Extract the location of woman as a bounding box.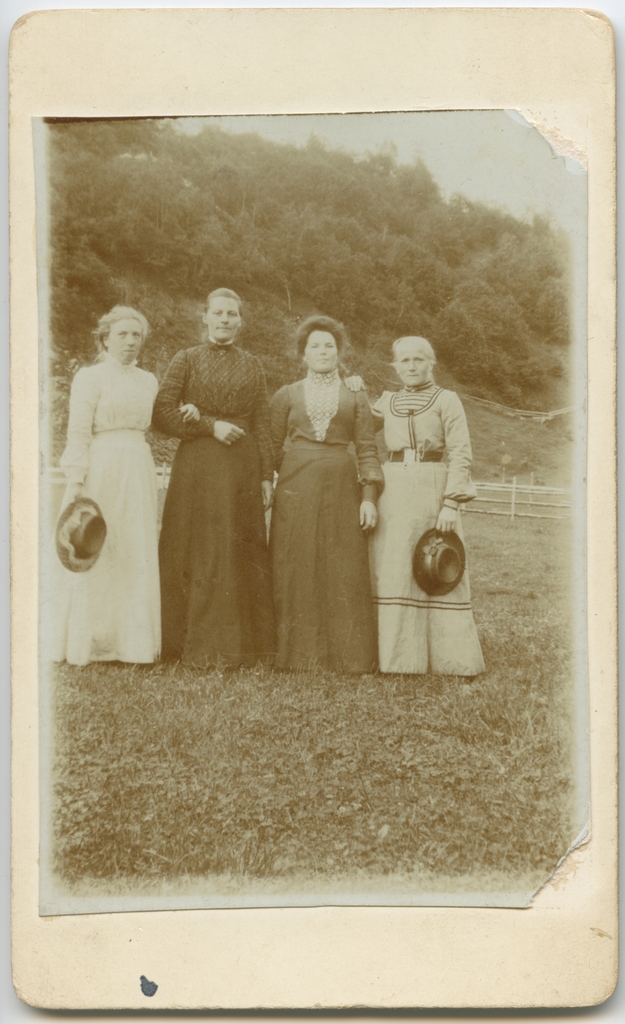
x1=342, y1=335, x2=491, y2=681.
